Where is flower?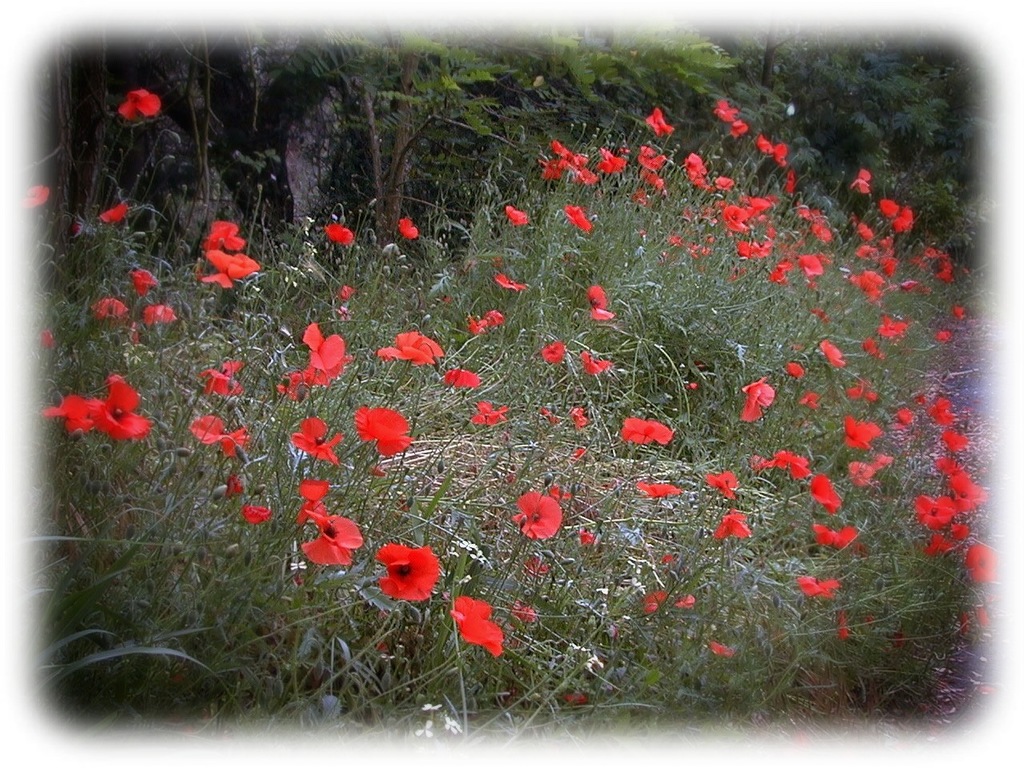
bbox=[383, 330, 450, 370].
